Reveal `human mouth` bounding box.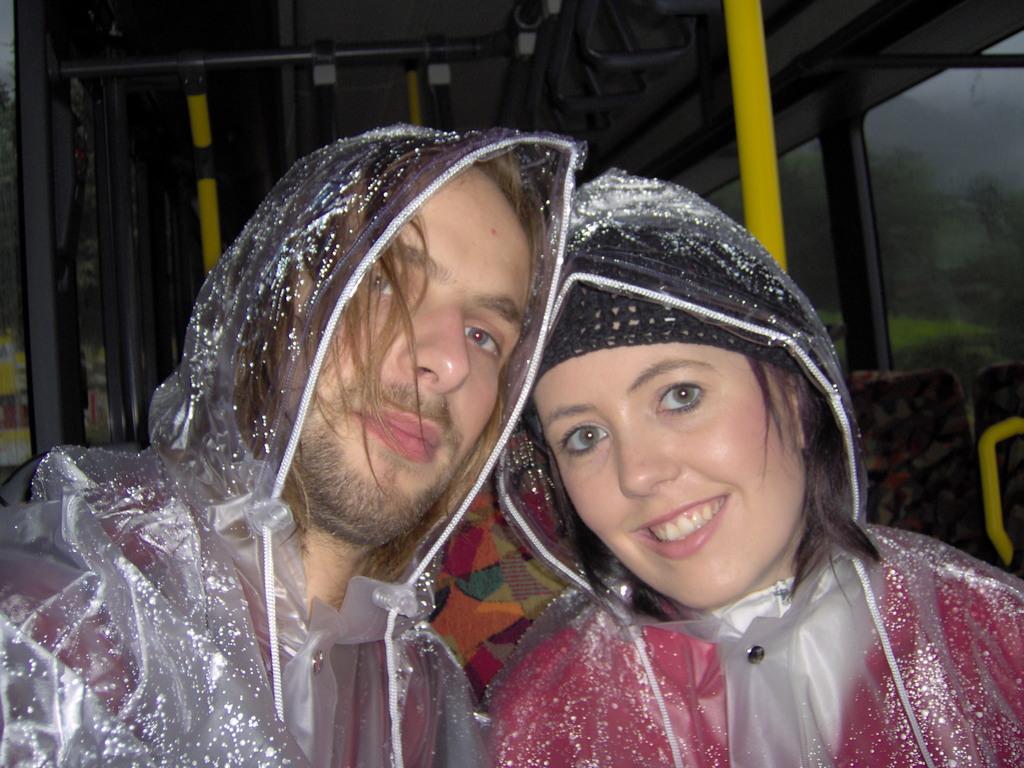
Revealed: select_region(348, 395, 440, 465).
